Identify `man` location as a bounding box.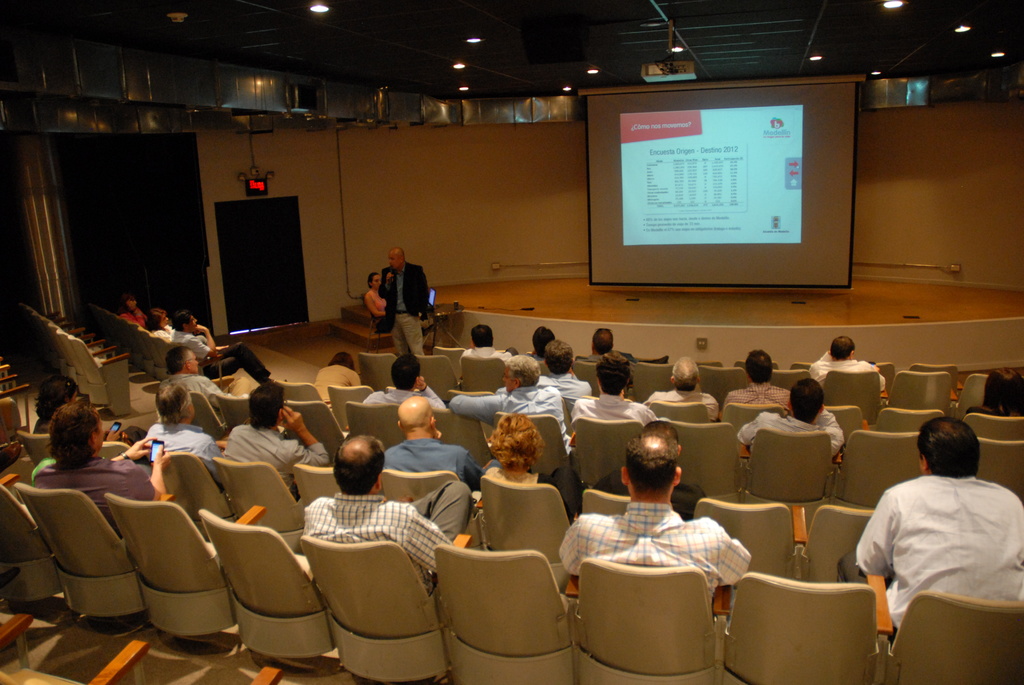
{"left": 374, "top": 246, "right": 429, "bottom": 358}.
